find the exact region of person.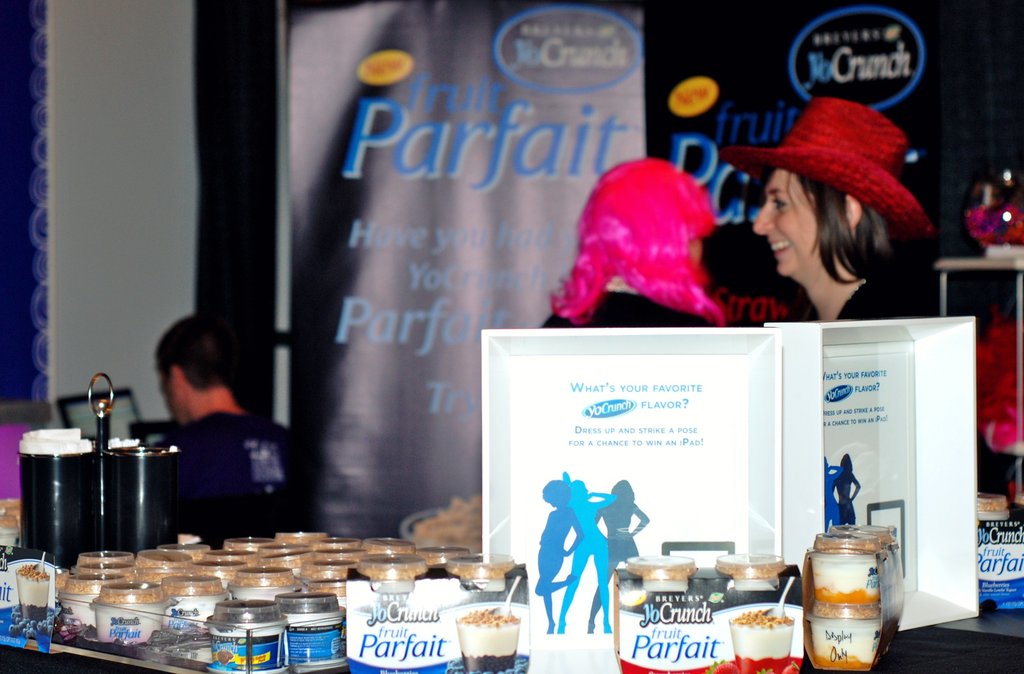
Exact region: {"x1": 147, "y1": 311, "x2": 320, "y2": 538}.
